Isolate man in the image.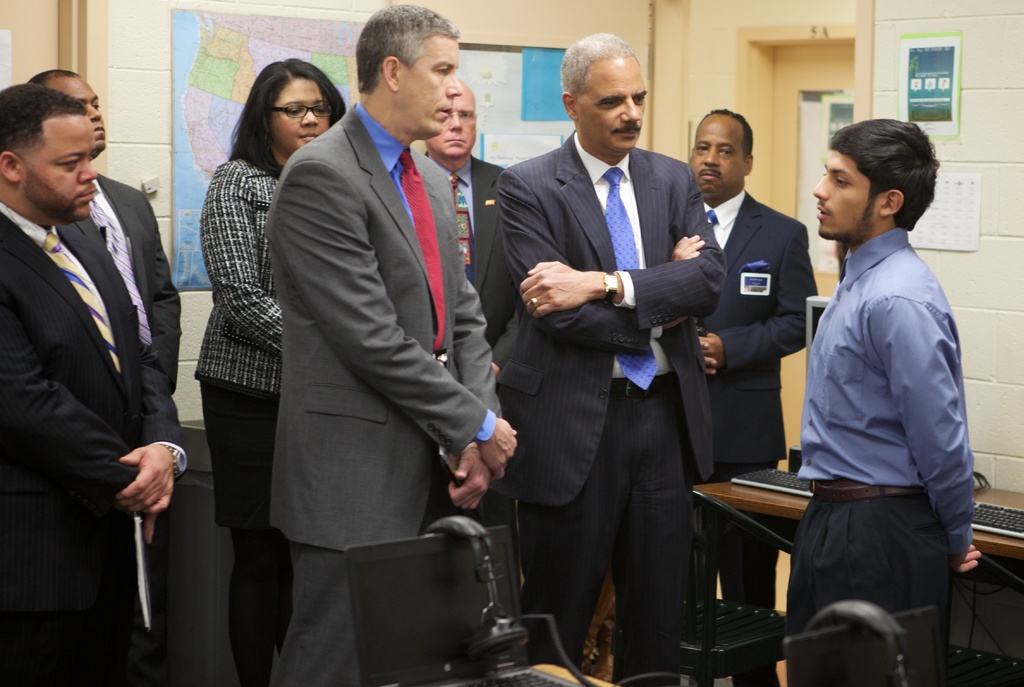
Isolated region: 0, 81, 181, 686.
